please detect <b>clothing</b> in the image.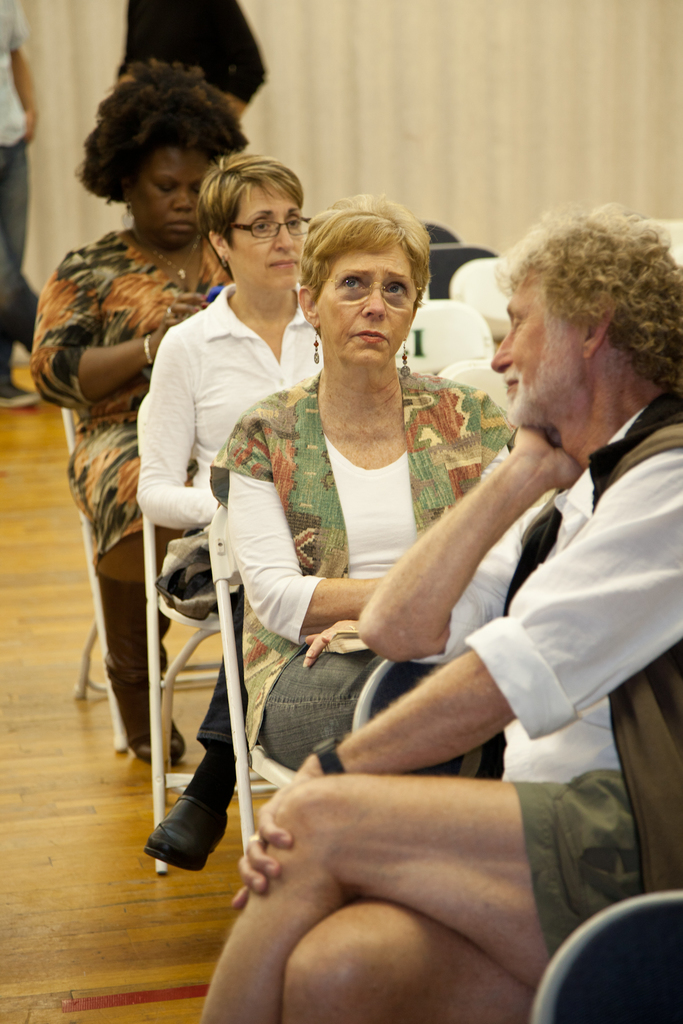
(left=220, top=369, right=523, bottom=764).
